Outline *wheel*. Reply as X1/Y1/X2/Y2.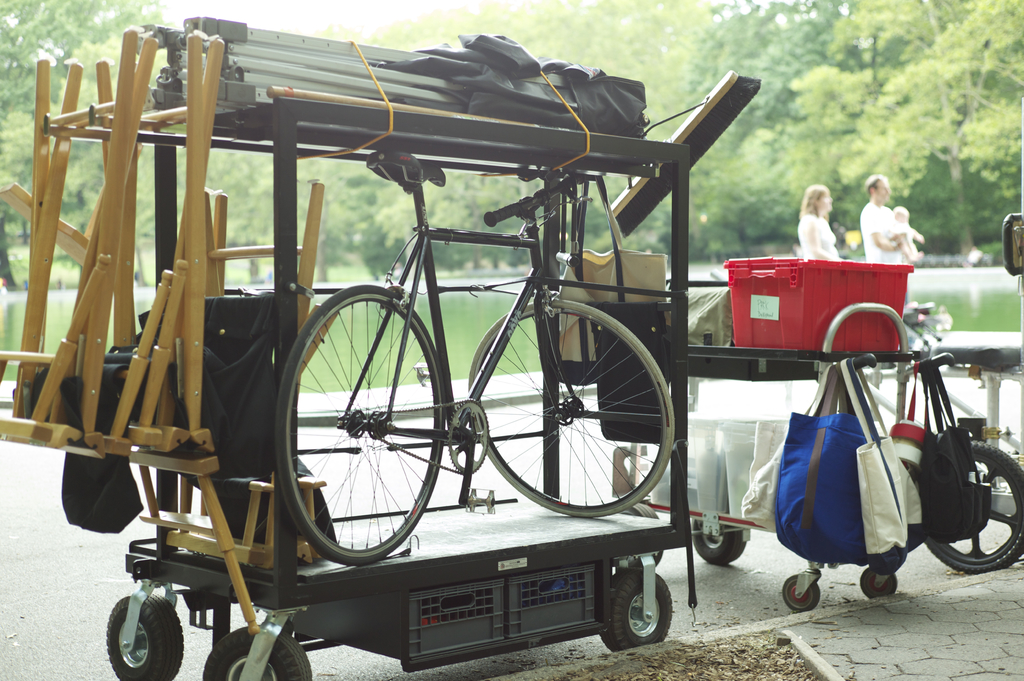
692/518/744/562.
